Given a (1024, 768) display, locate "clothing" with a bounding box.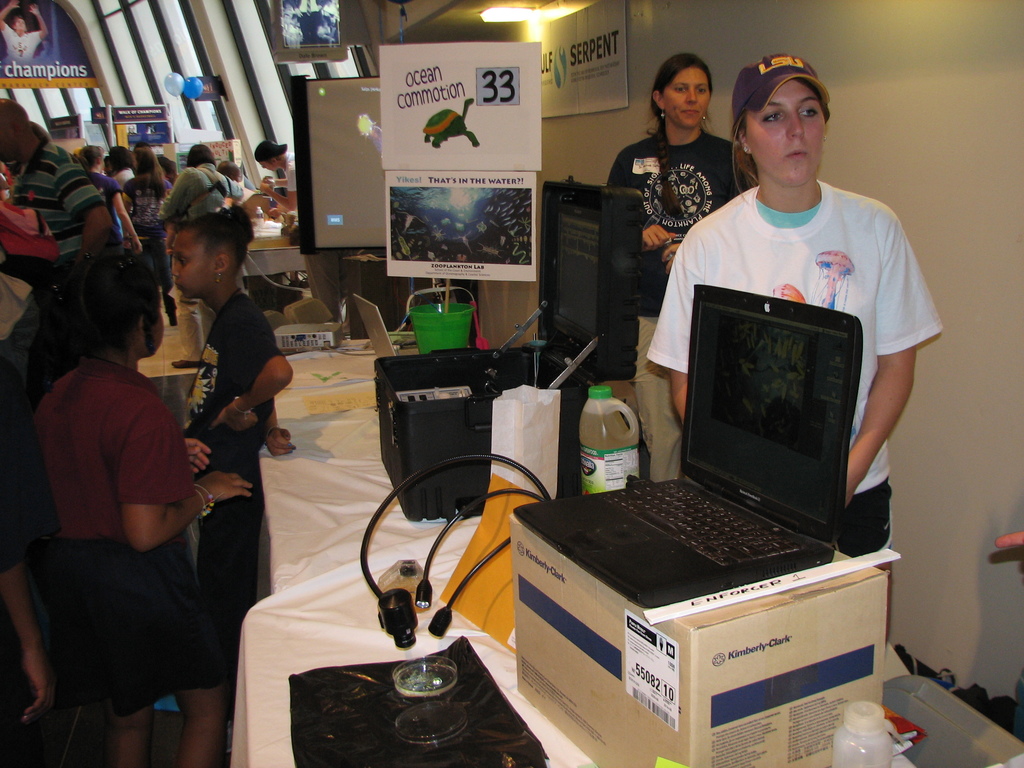
Located: detection(662, 170, 958, 628).
